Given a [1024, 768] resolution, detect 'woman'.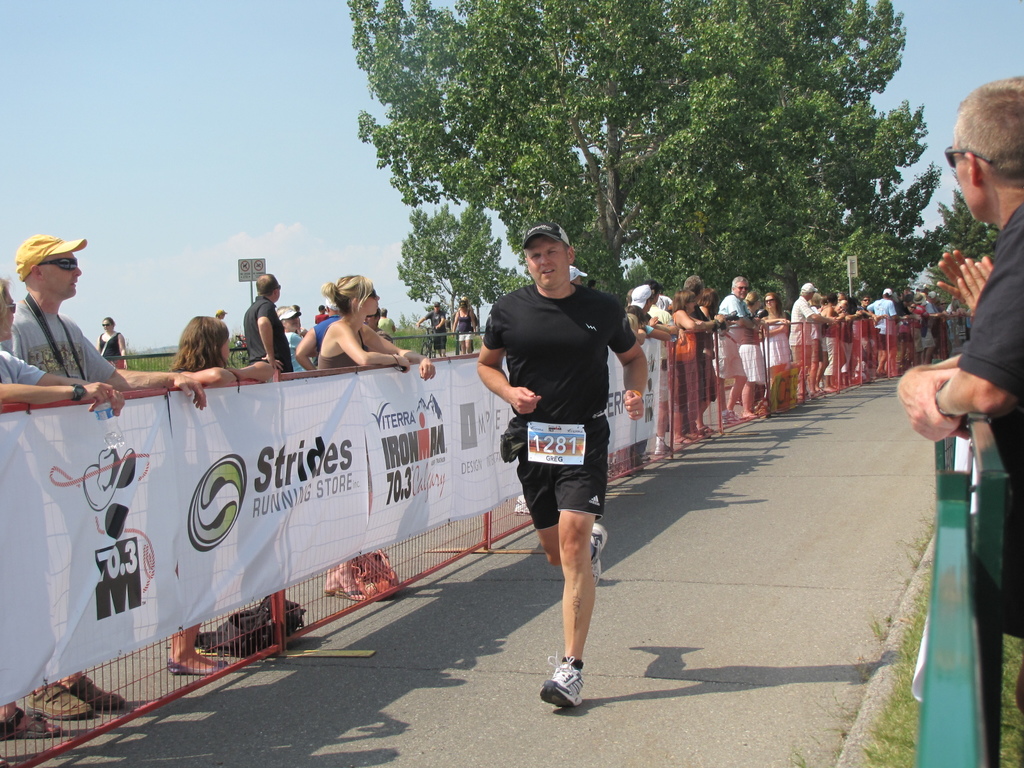
452,294,479,360.
